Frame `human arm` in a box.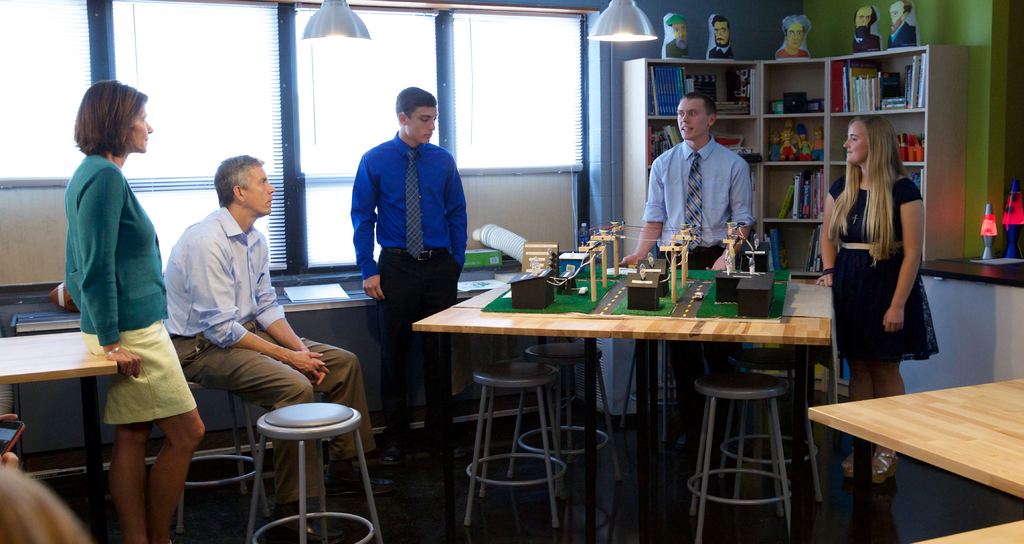
616/148/671/268.
